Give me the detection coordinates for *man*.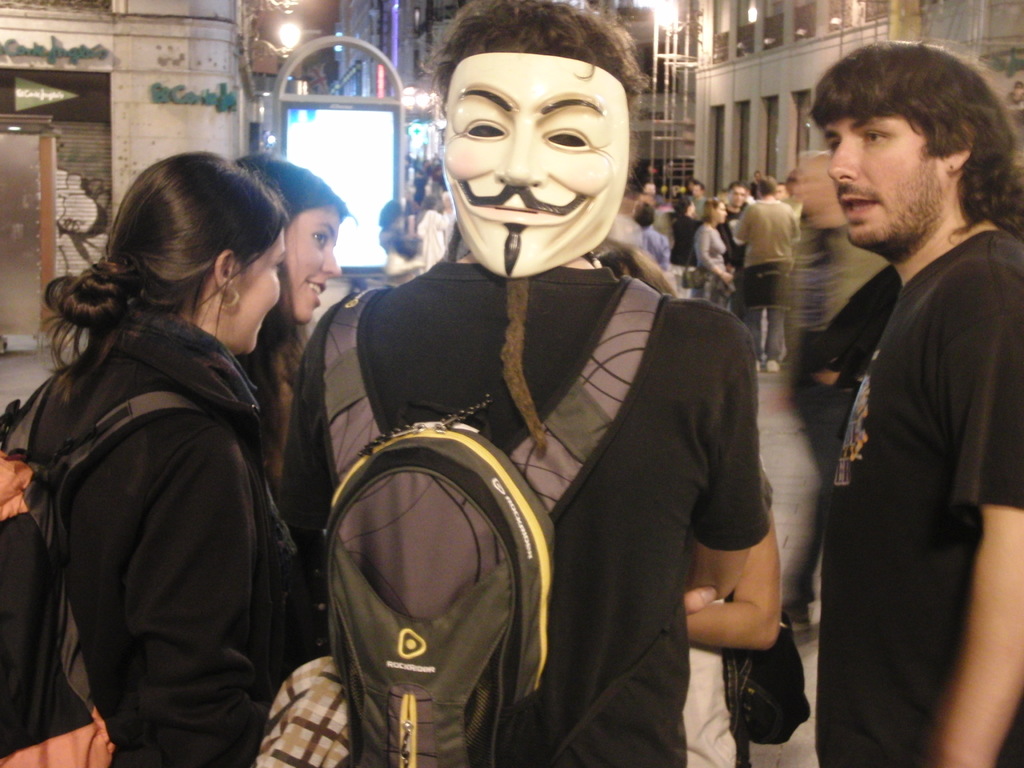
264, 0, 774, 767.
